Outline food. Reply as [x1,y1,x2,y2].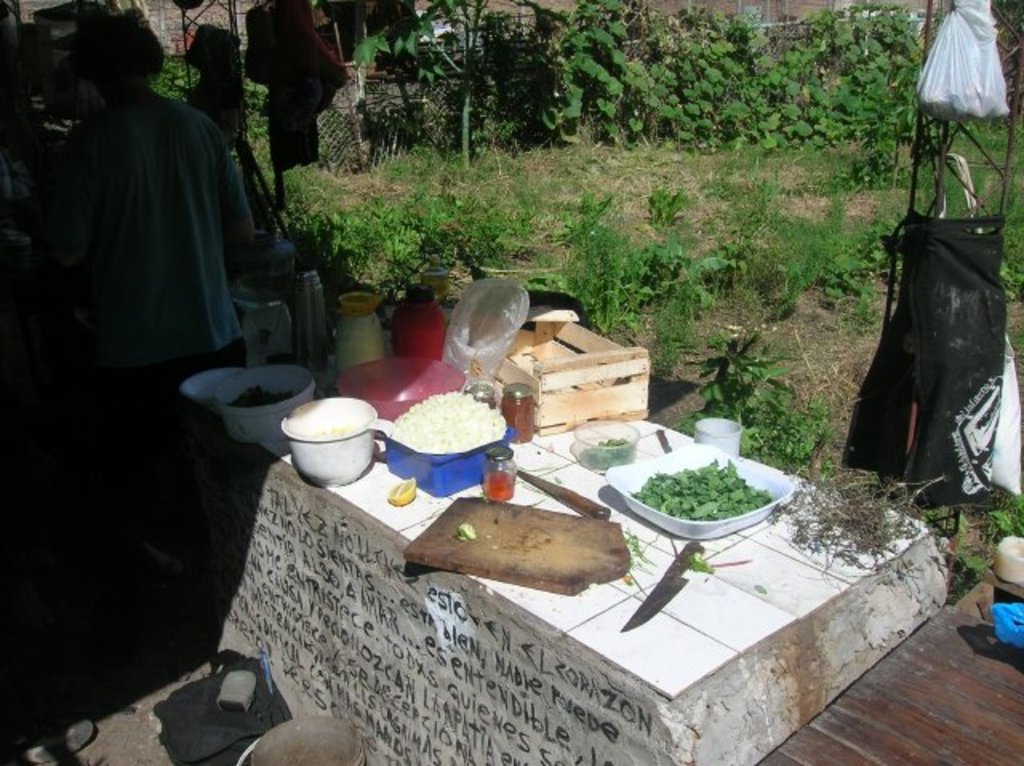
[634,454,774,520].
